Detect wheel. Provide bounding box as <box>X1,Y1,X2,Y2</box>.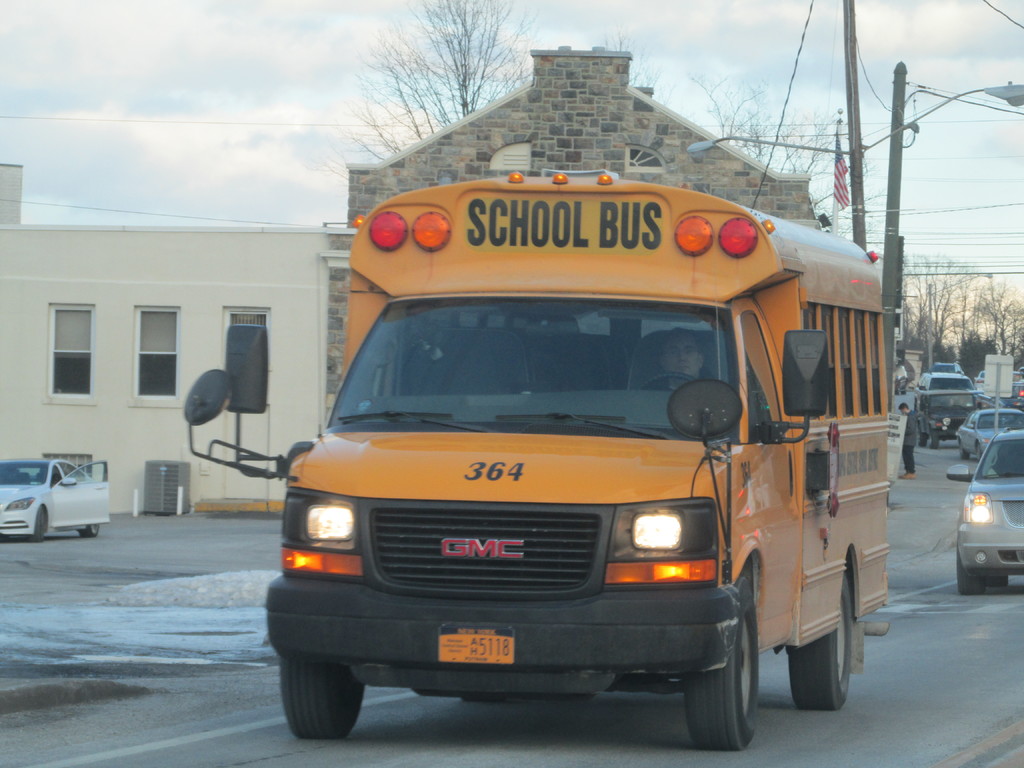
<box>636,371,700,389</box>.
